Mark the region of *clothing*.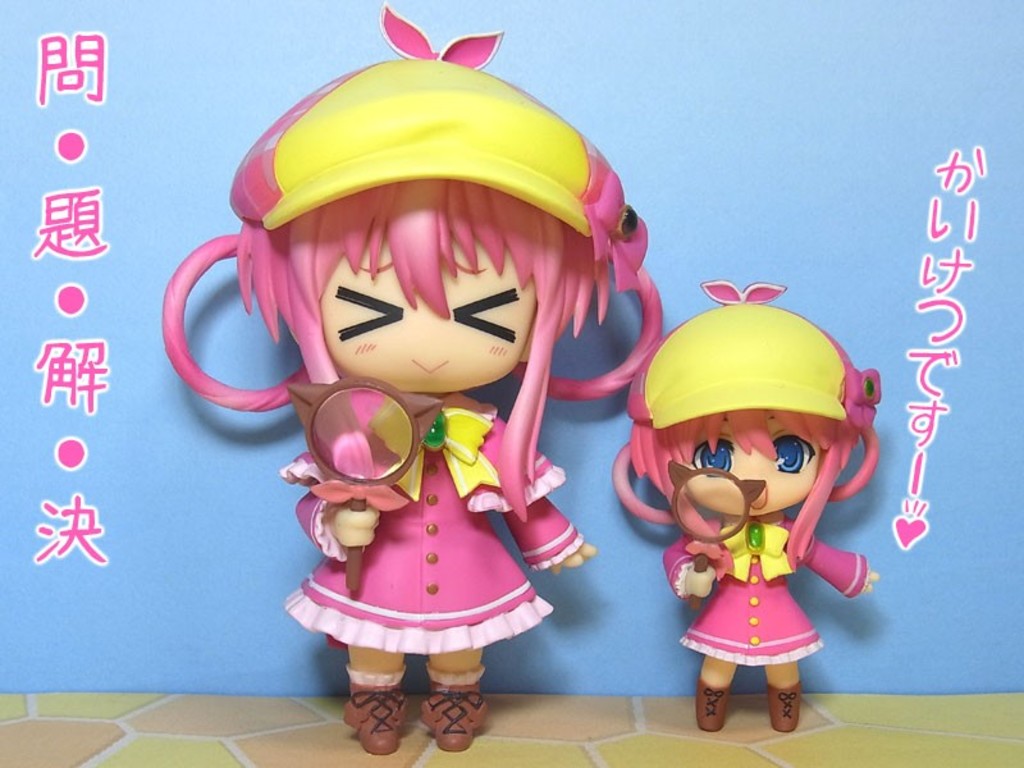
Region: [left=675, top=507, right=864, bottom=672].
